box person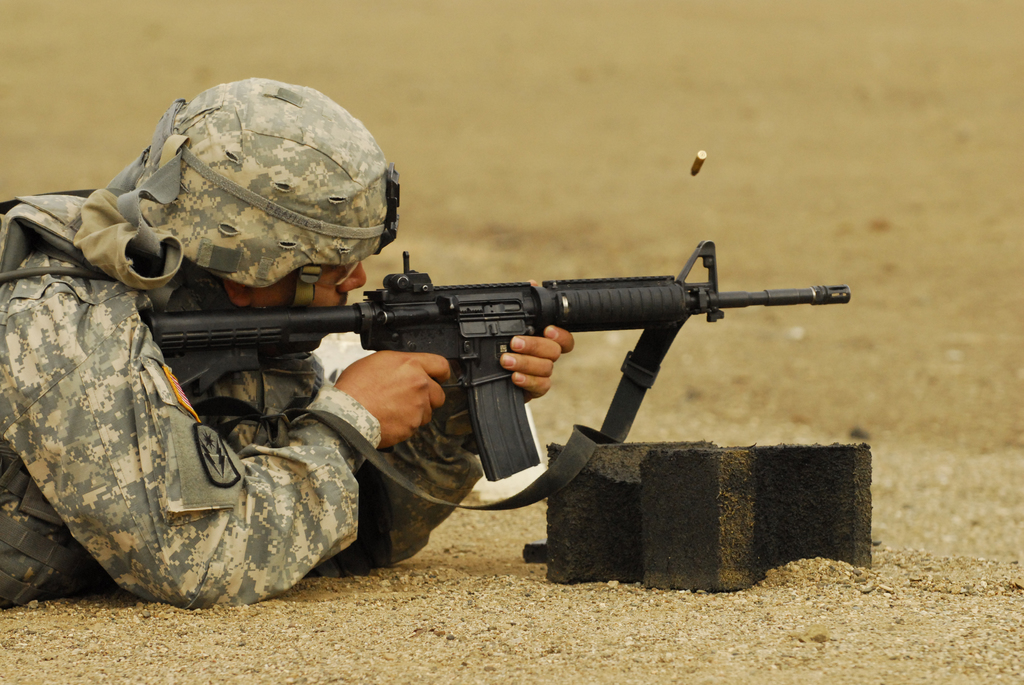
locate(1, 77, 576, 611)
